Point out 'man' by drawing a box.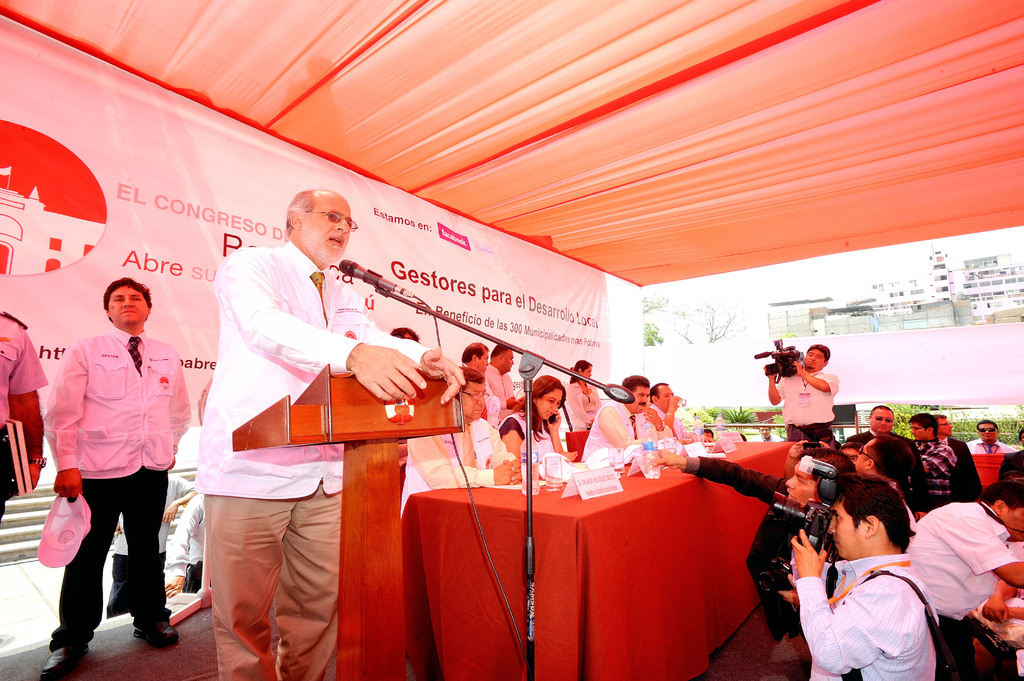
crop(390, 358, 525, 509).
